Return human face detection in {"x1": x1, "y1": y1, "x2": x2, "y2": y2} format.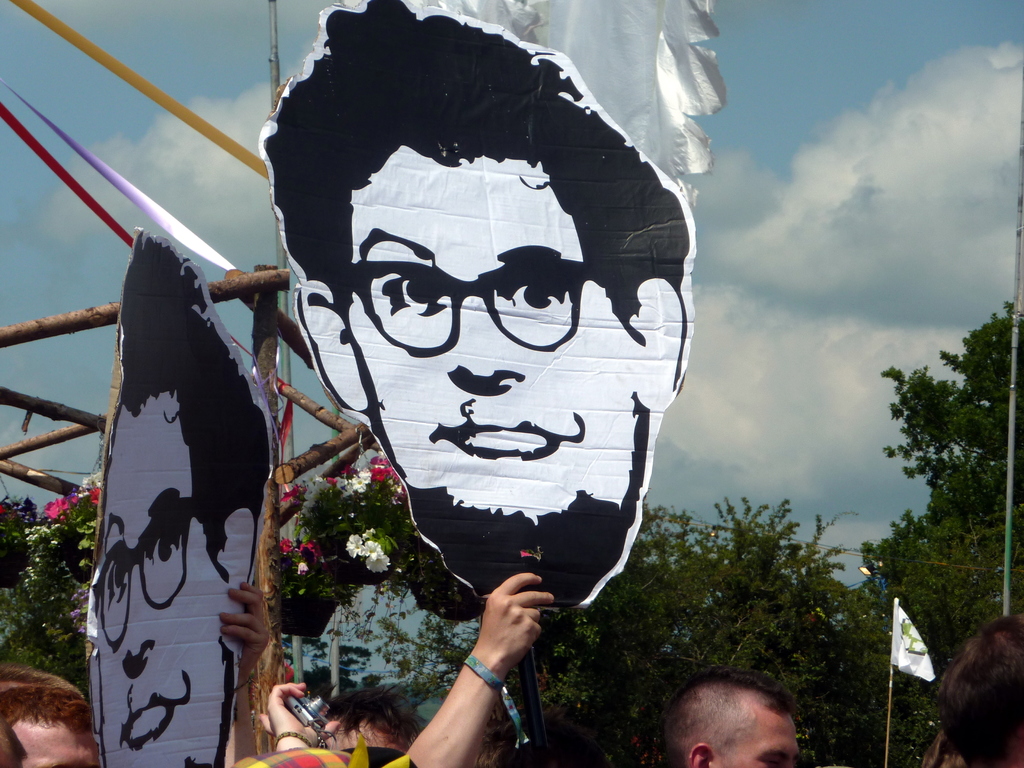
{"x1": 713, "y1": 723, "x2": 799, "y2": 767}.
